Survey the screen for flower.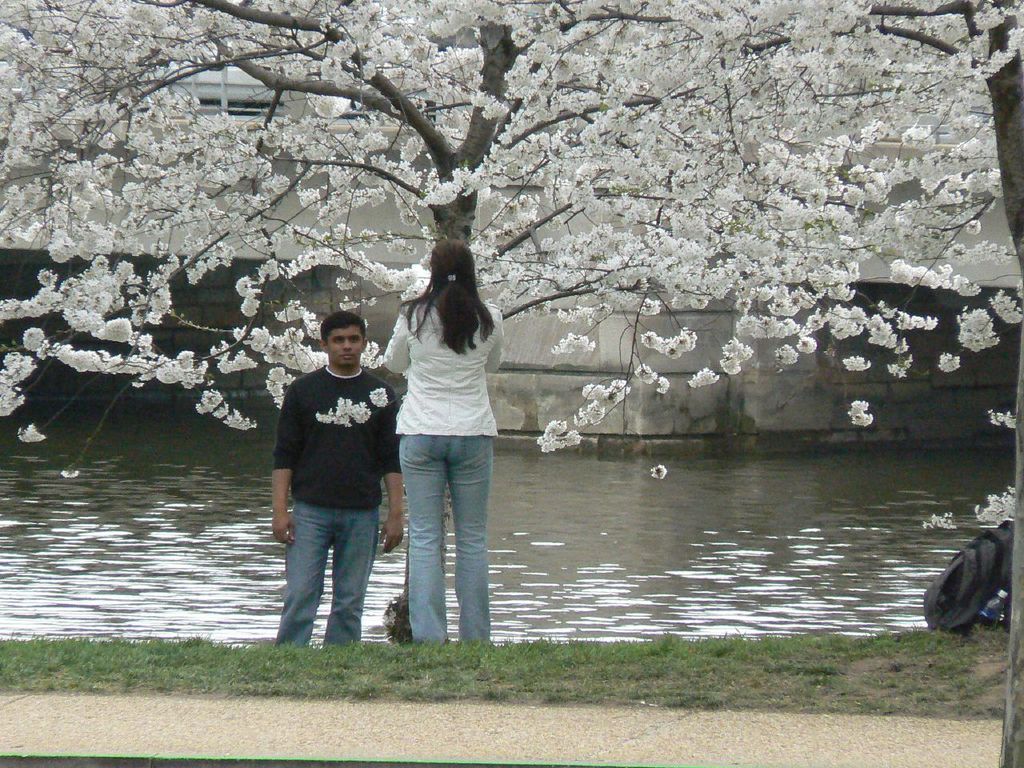
Survey found: crop(653, 465, 664, 475).
